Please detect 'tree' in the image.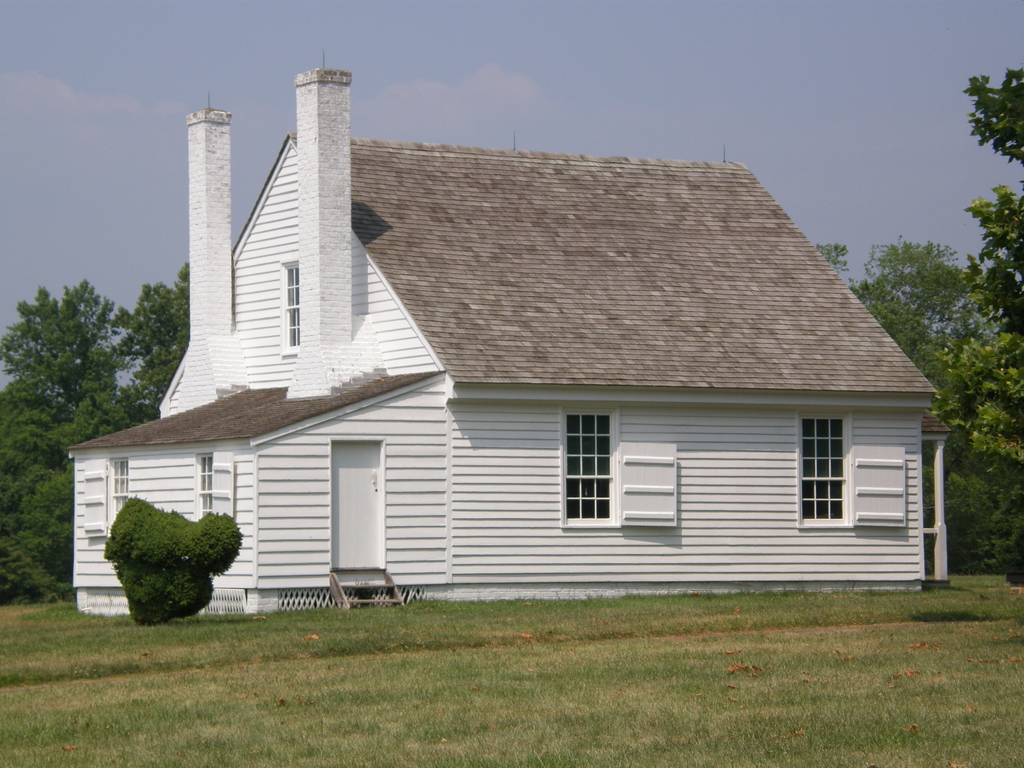
(x1=112, y1=262, x2=189, y2=419).
